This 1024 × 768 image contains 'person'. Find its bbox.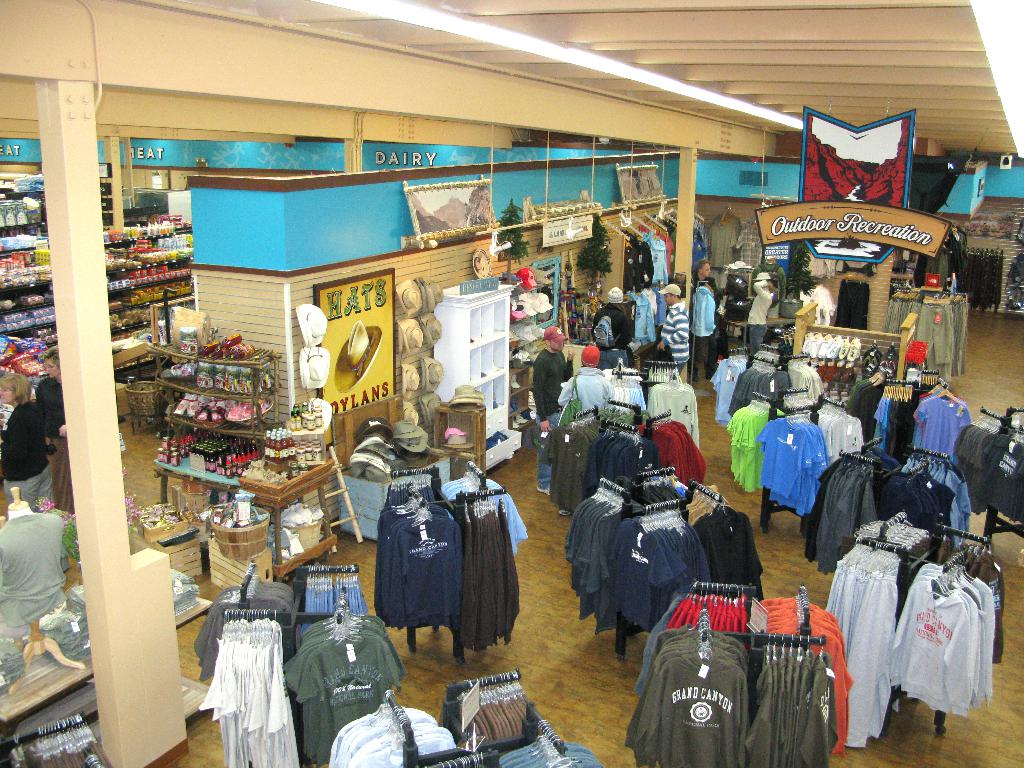
[left=690, top=262, right=711, bottom=297].
